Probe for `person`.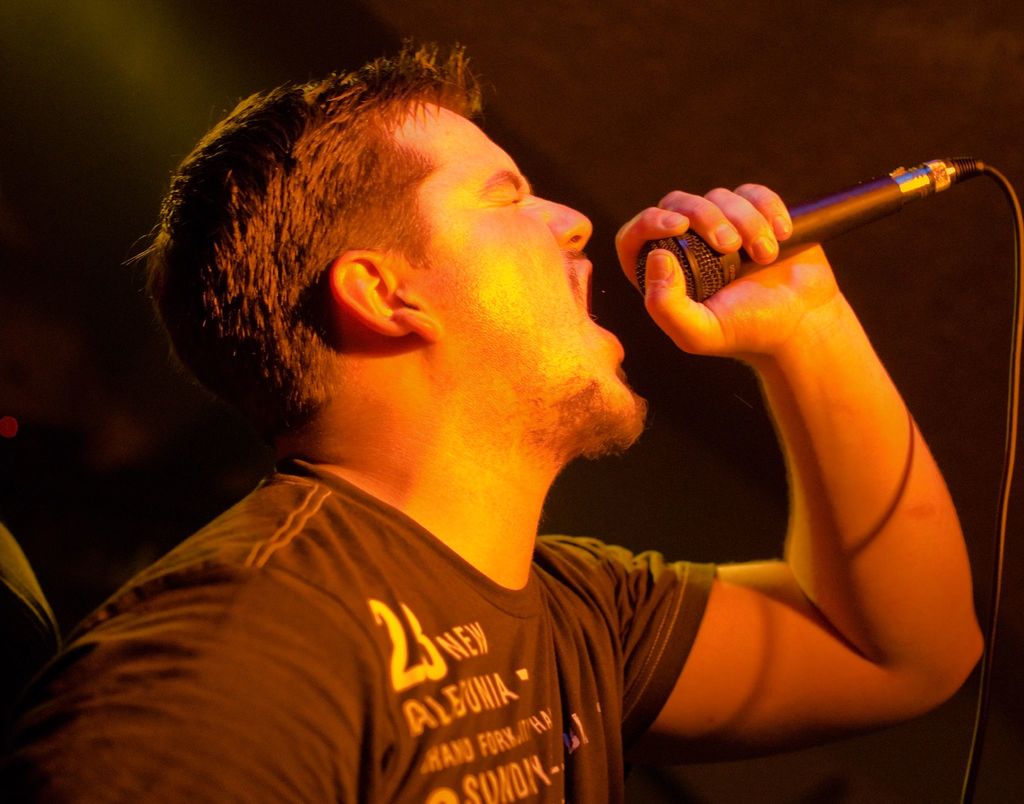
Probe result: <box>77,22,884,777</box>.
